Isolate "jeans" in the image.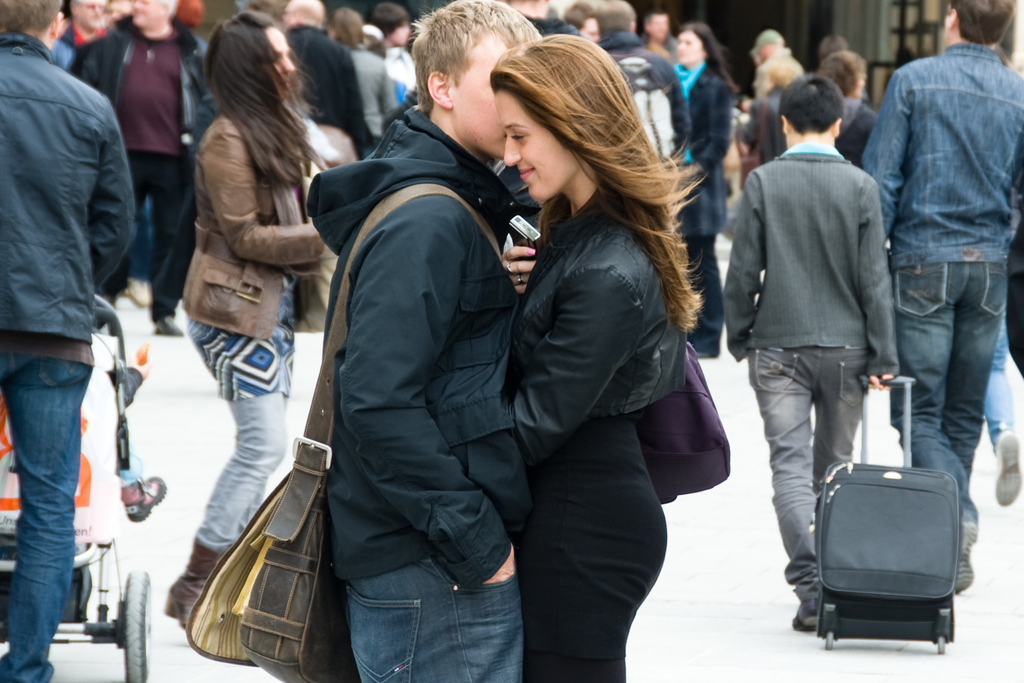
Isolated region: select_region(2, 347, 89, 682).
